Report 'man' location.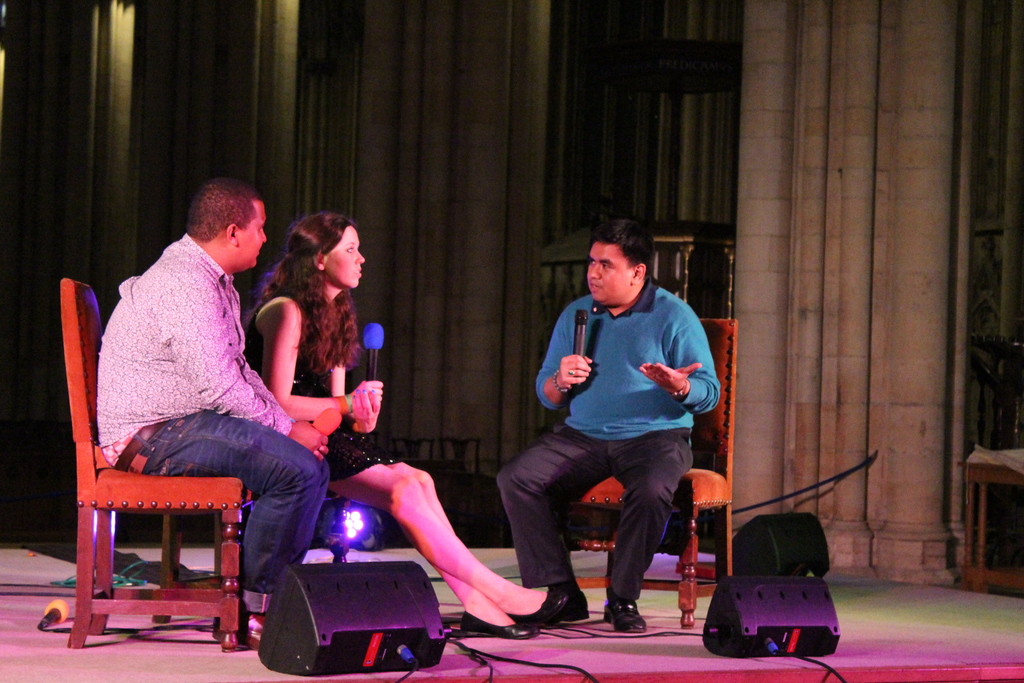
Report: locate(501, 222, 728, 640).
